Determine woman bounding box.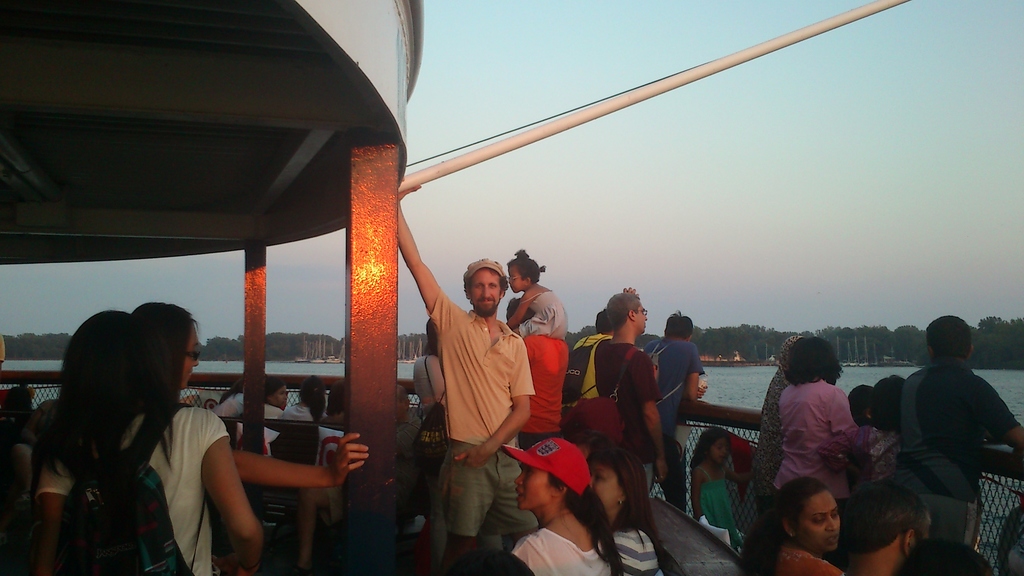
Determined: [96,301,271,574].
